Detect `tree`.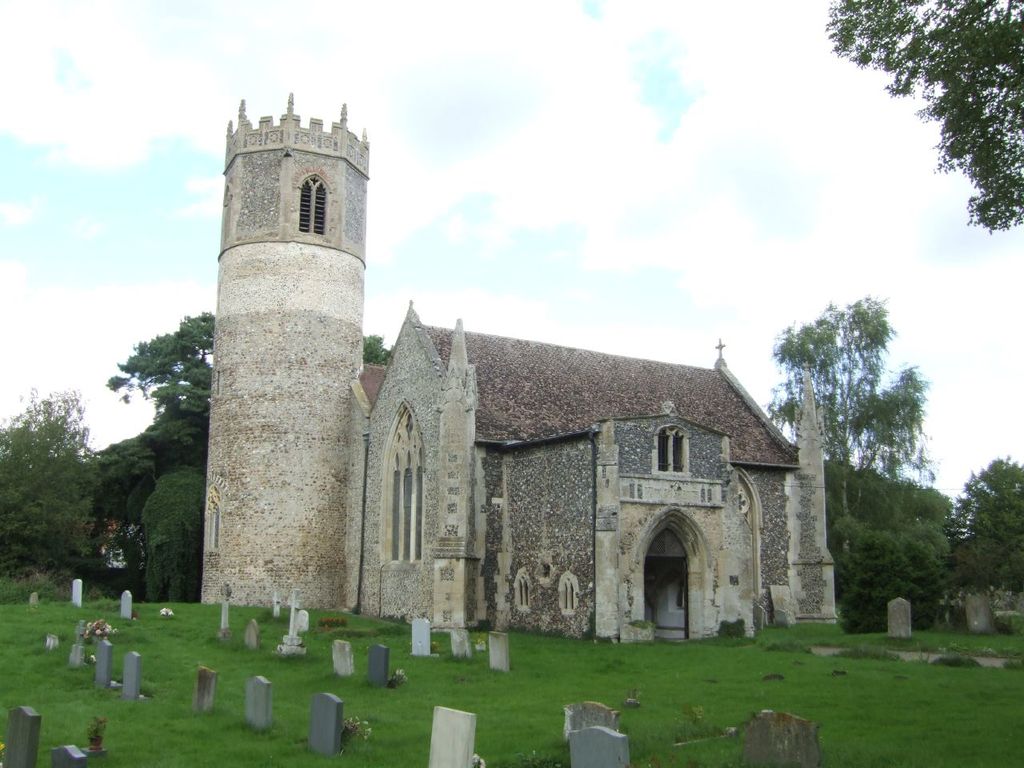
Detected at (left=762, top=289, right=953, bottom=638).
